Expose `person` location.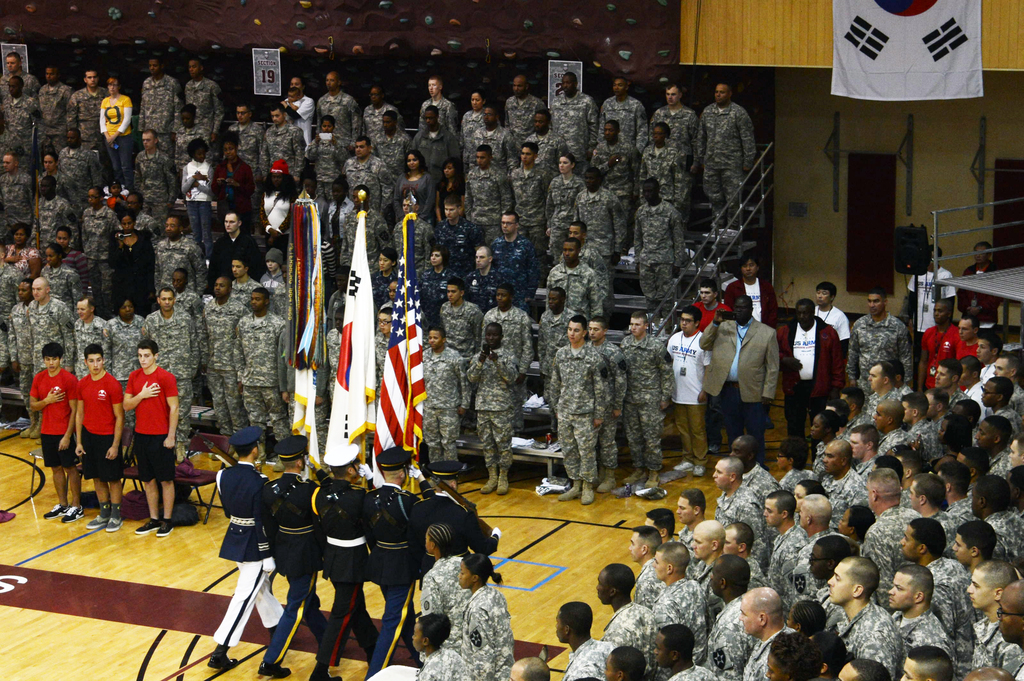
Exposed at (303,440,385,680).
